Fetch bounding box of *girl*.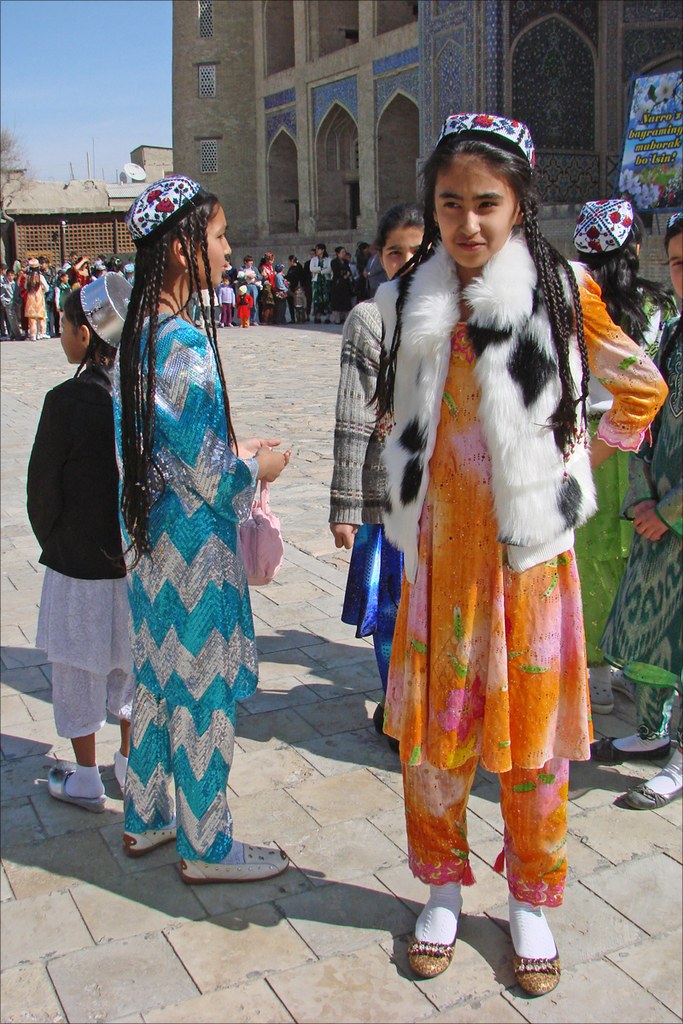
Bbox: x1=9 y1=261 x2=27 y2=330.
